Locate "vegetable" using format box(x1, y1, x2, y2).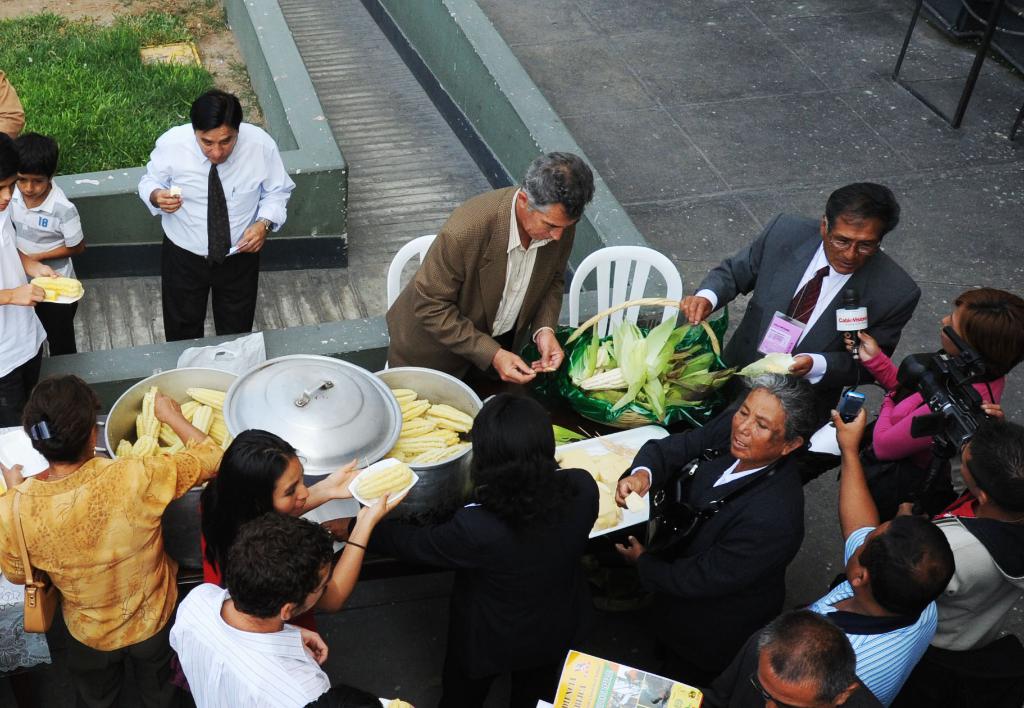
box(353, 462, 409, 500).
